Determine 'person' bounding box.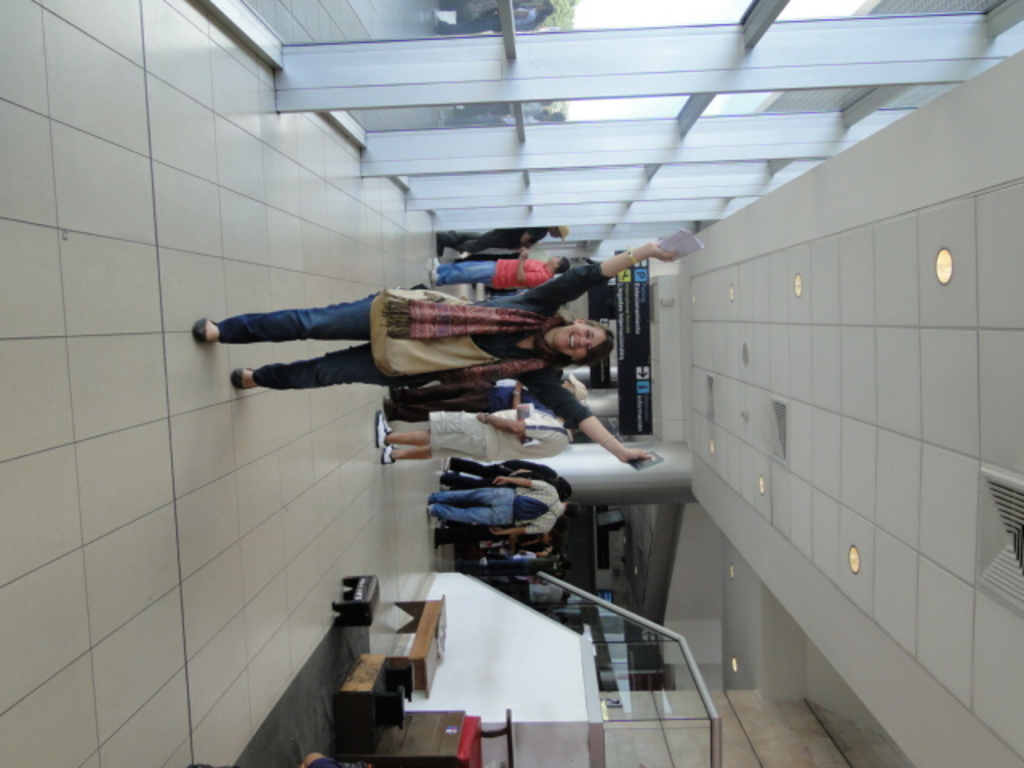
Determined: (429, 242, 573, 288).
